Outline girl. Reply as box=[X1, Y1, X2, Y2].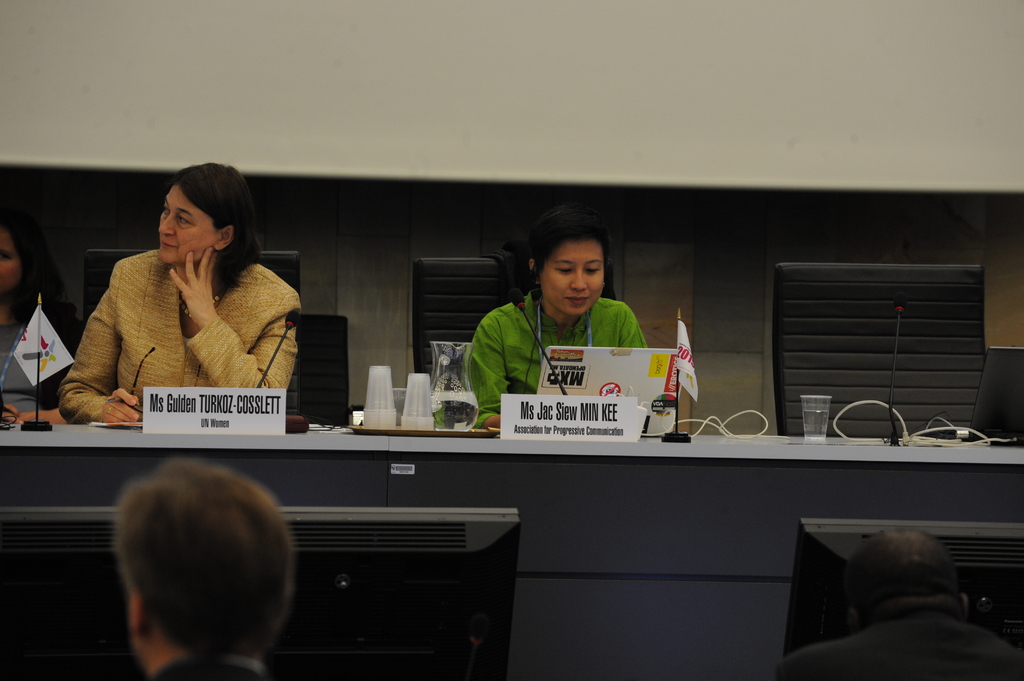
box=[55, 155, 303, 421].
